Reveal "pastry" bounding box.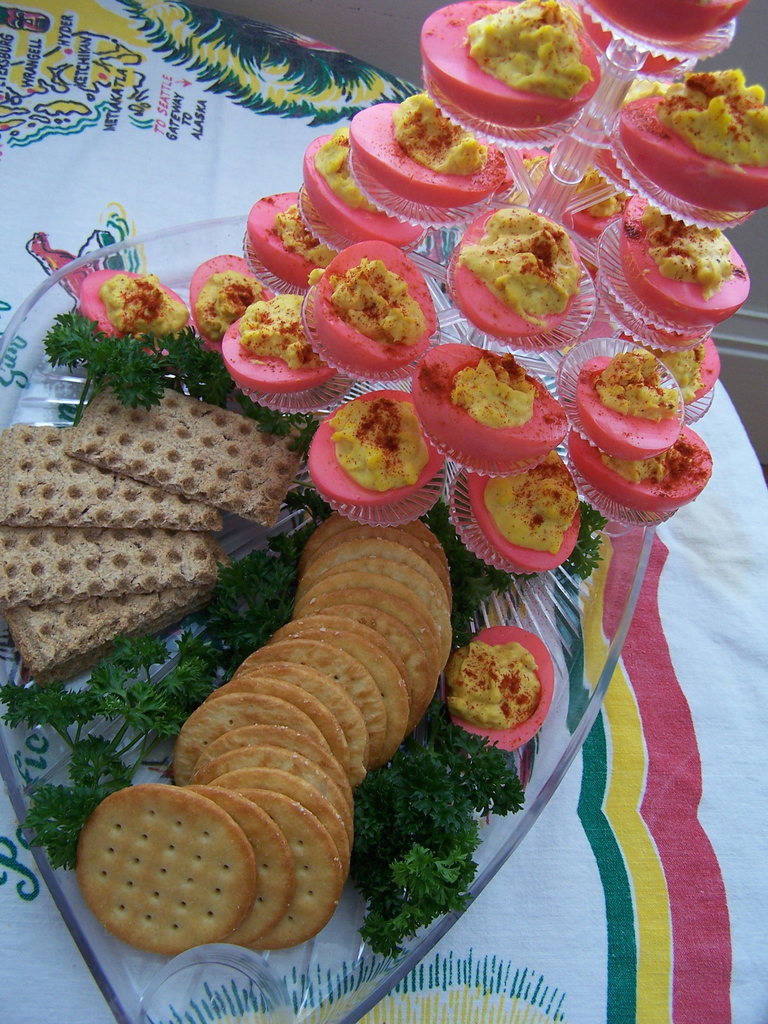
Revealed: [457,445,569,557].
